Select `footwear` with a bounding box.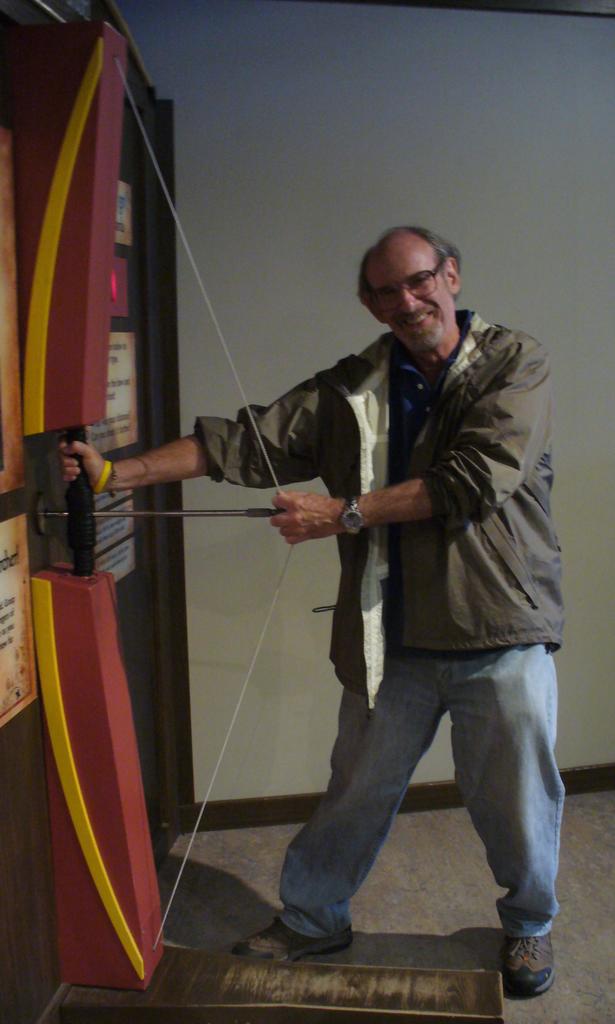
[507,931,568,1006].
